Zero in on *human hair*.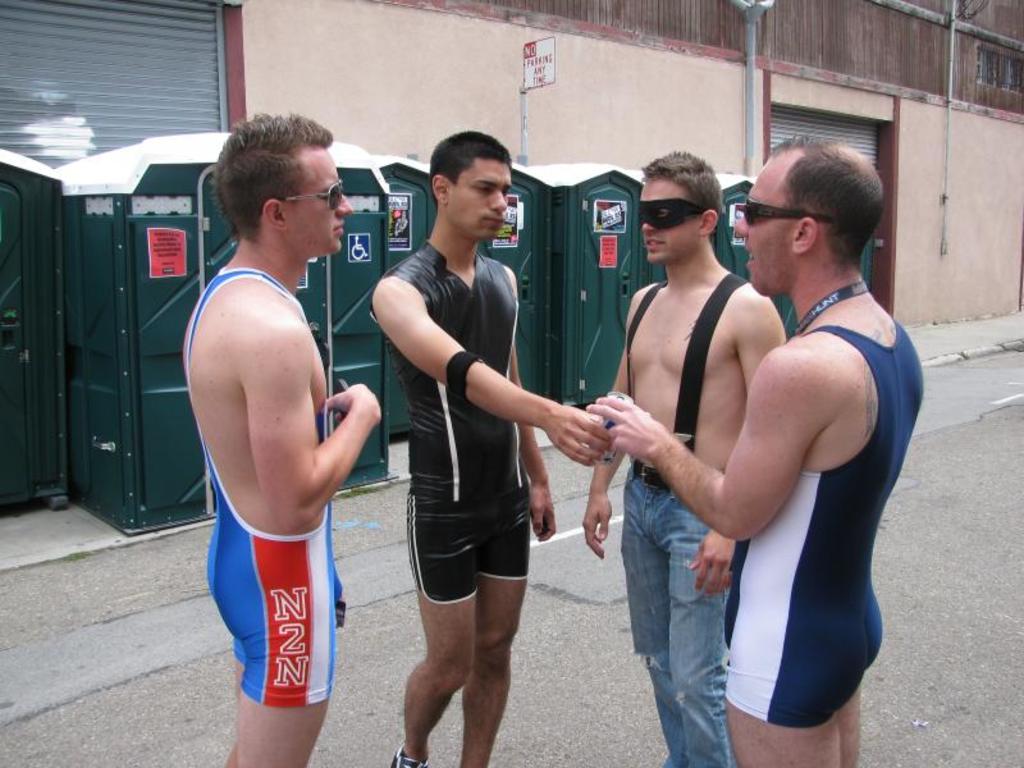
Zeroed in: region(431, 128, 513, 210).
